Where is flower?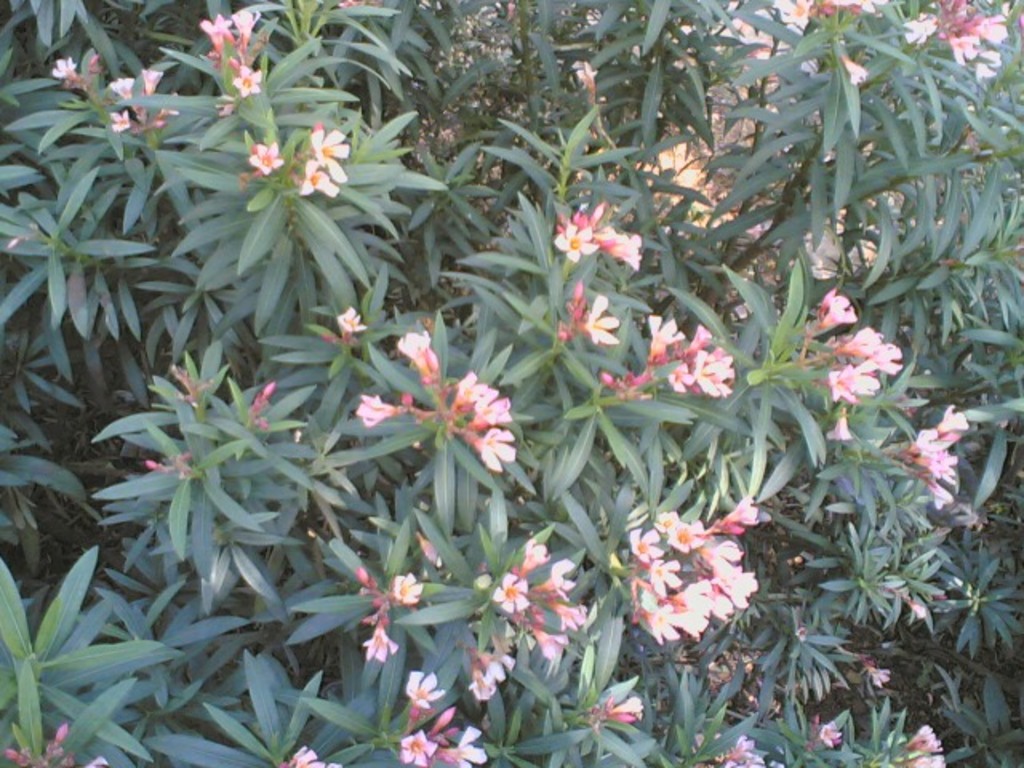
<bbox>109, 77, 133, 104</bbox>.
